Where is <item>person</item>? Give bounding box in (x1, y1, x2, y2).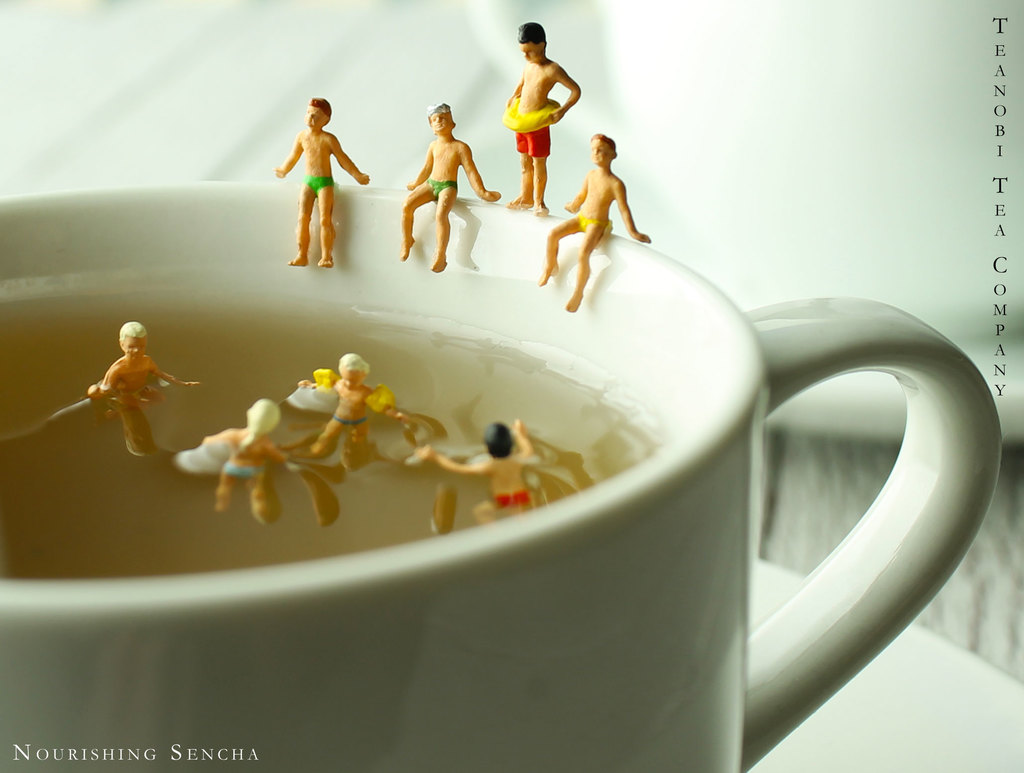
(271, 100, 369, 272).
